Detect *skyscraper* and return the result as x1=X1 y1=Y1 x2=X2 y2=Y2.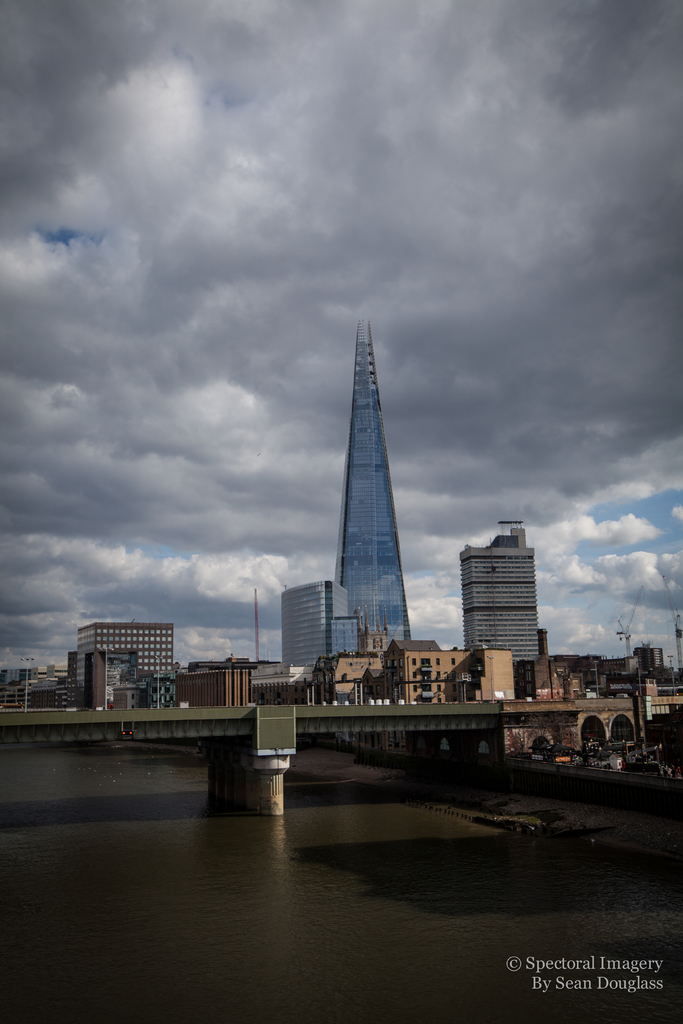
x1=459 y1=520 x2=541 y2=655.
